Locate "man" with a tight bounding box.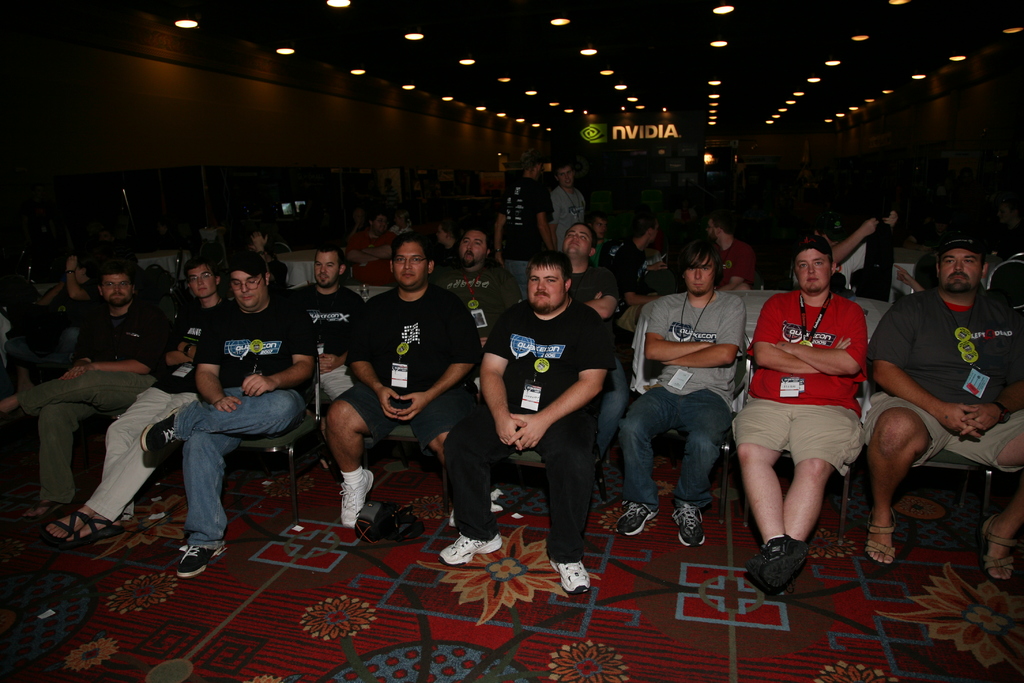
[0,261,169,518].
